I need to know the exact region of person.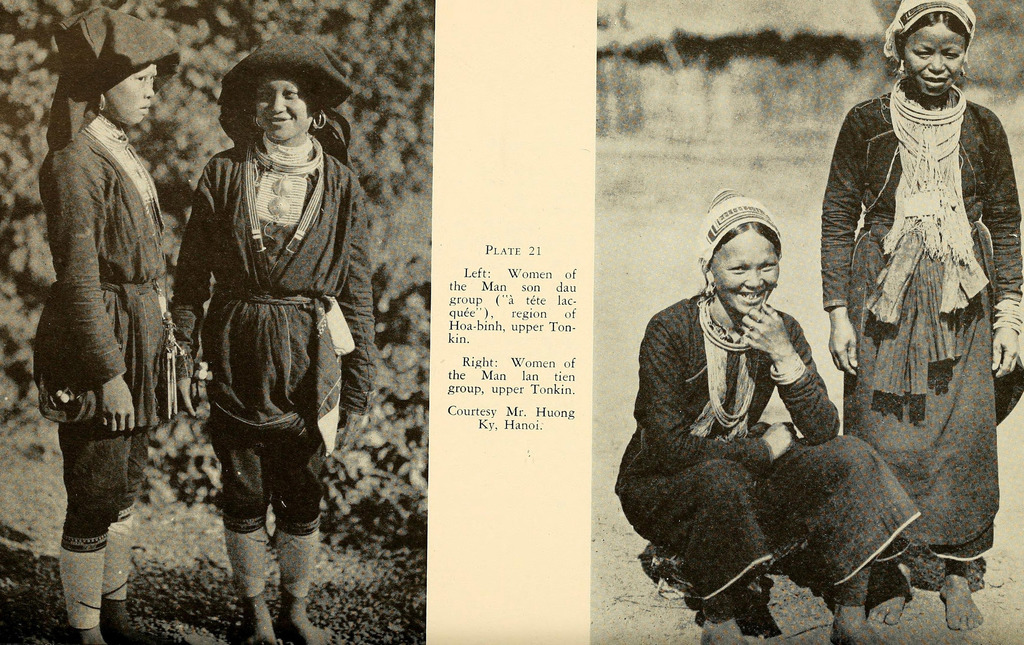
Region: bbox=(161, 40, 359, 636).
